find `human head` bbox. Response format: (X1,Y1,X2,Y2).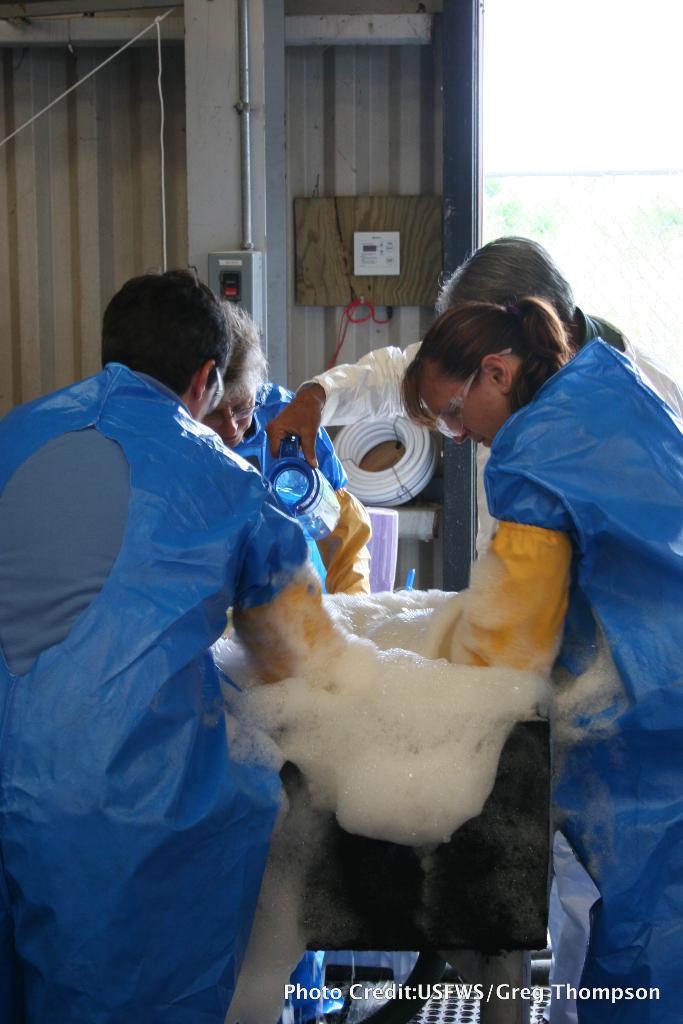
(198,299,272,444).
